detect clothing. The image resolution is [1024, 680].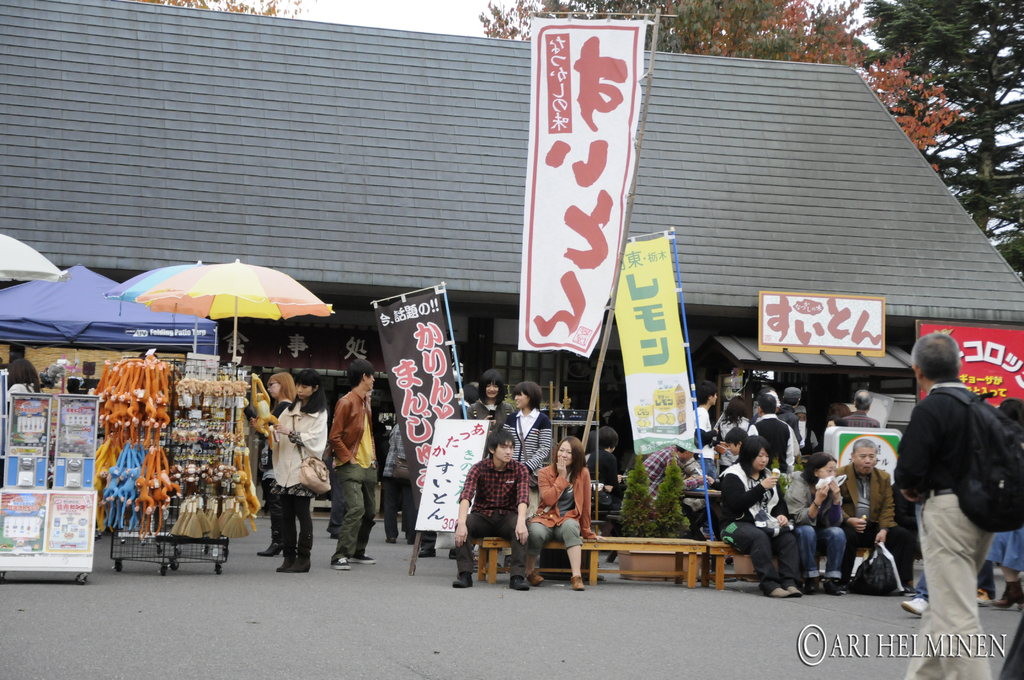
(716,464,788,542).
